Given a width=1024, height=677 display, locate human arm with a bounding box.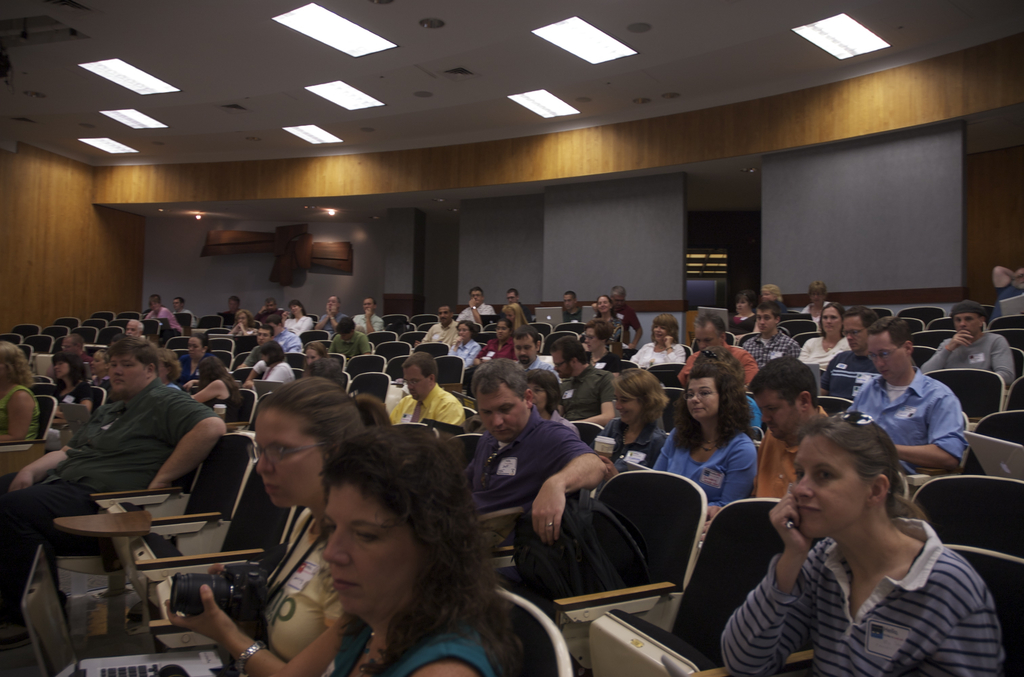
Located: rect(626, 345, 652, 374).
